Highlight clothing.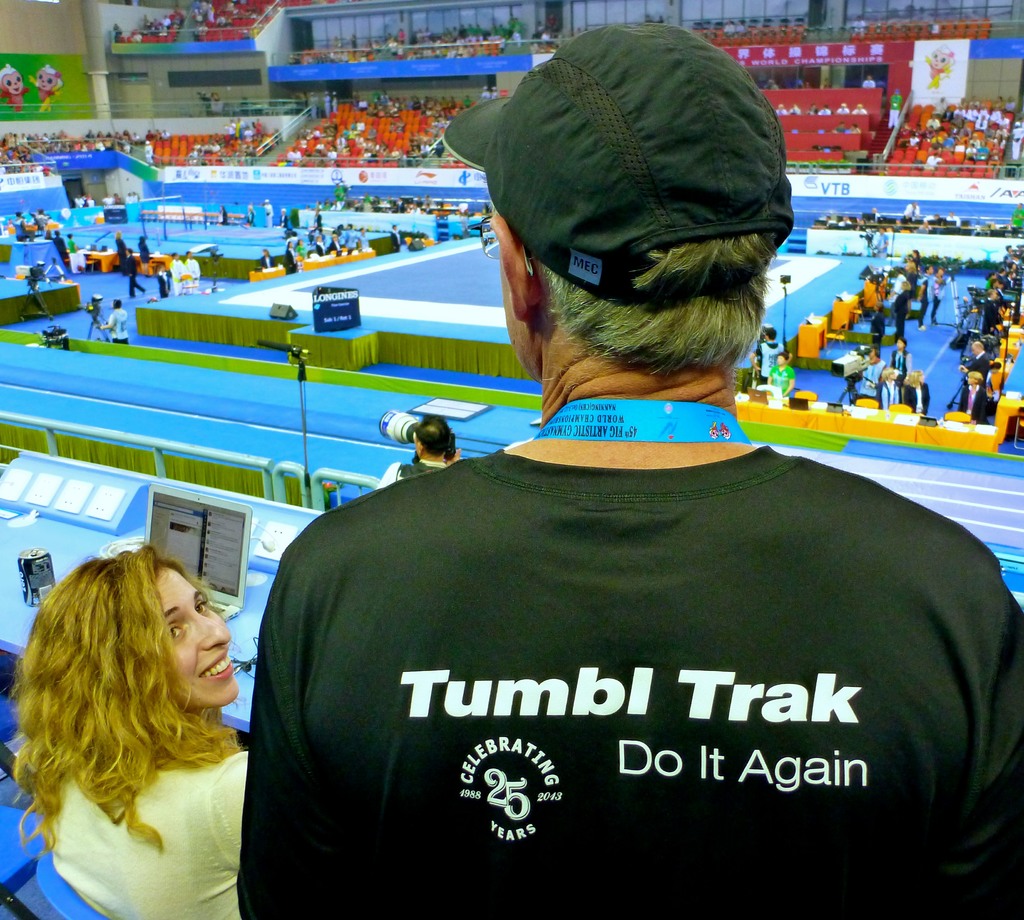
Highlighted region: [863,78,874,89].
